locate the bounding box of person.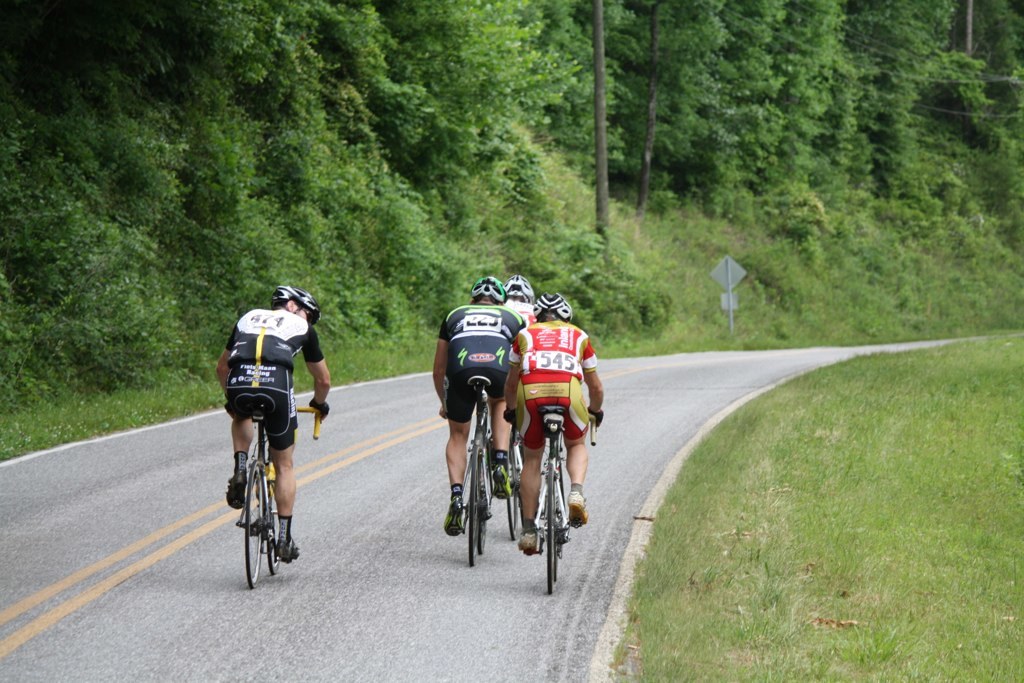
Bounding box: <bbox>498, 270, 539, 328</bbox>.
